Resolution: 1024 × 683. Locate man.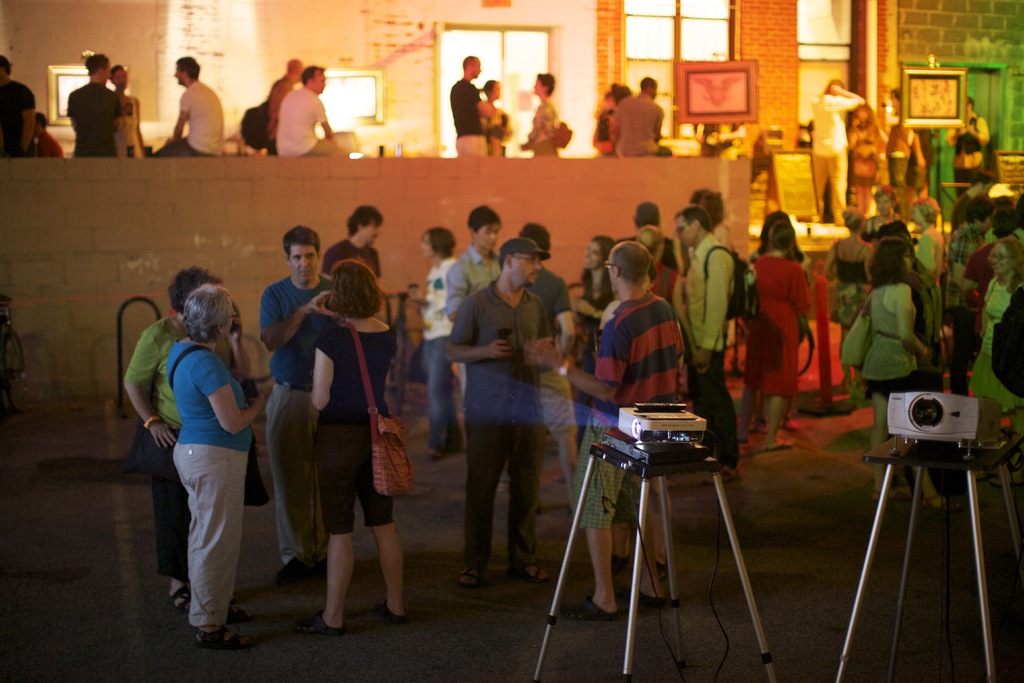
953:168:998:233.
